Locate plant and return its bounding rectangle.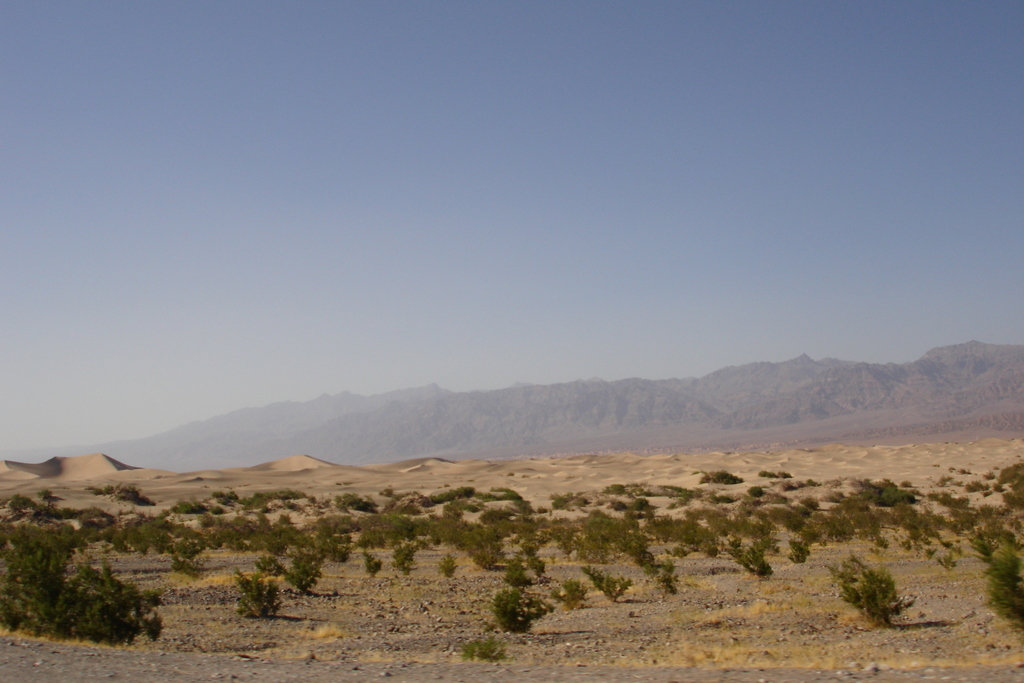
locate(253, 550, 321, 599).
